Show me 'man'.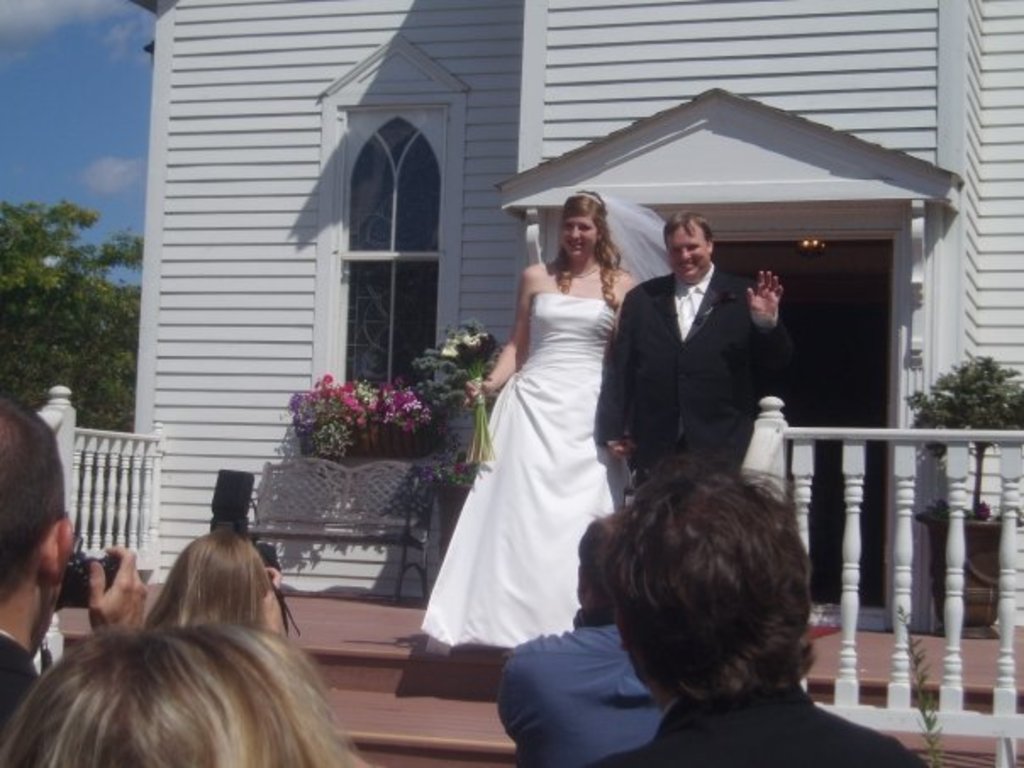
'man' is here: region(483, 505, 666, 766).
